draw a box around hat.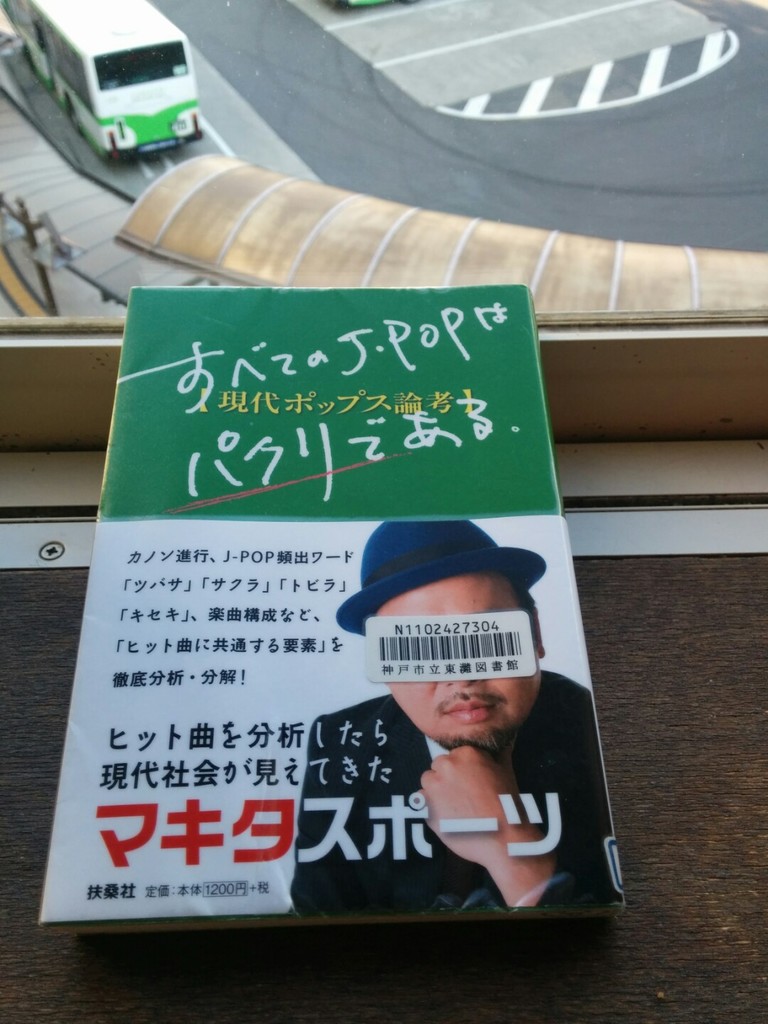
336, 522, 546, 638.
